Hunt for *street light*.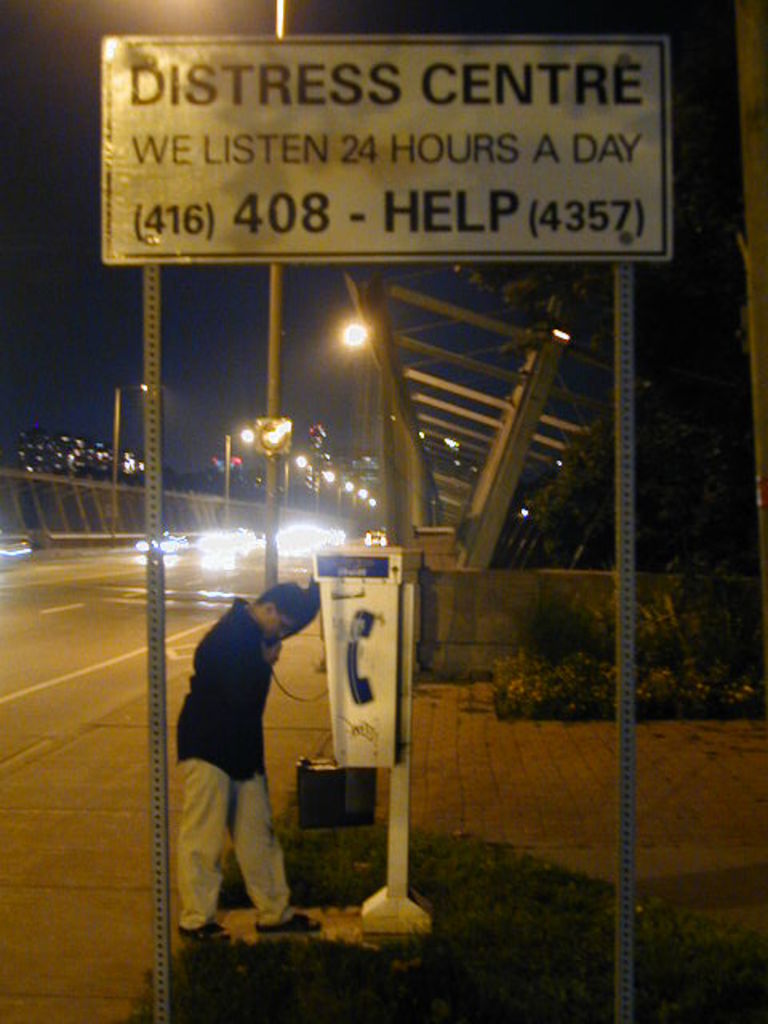
Hunted down at Rect(112, 384, 155, 514).
